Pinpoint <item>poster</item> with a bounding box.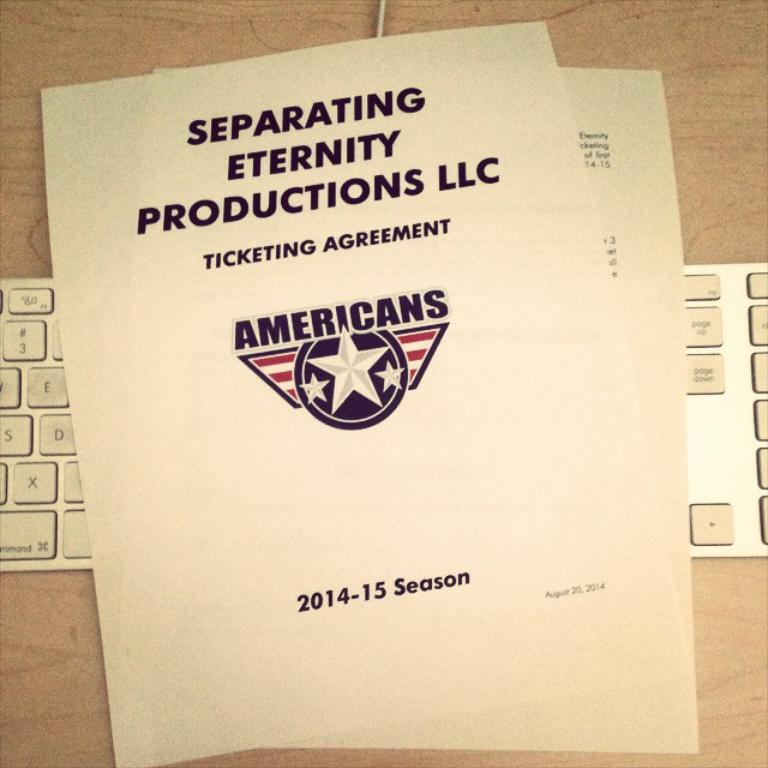
(29,19,665,755).
